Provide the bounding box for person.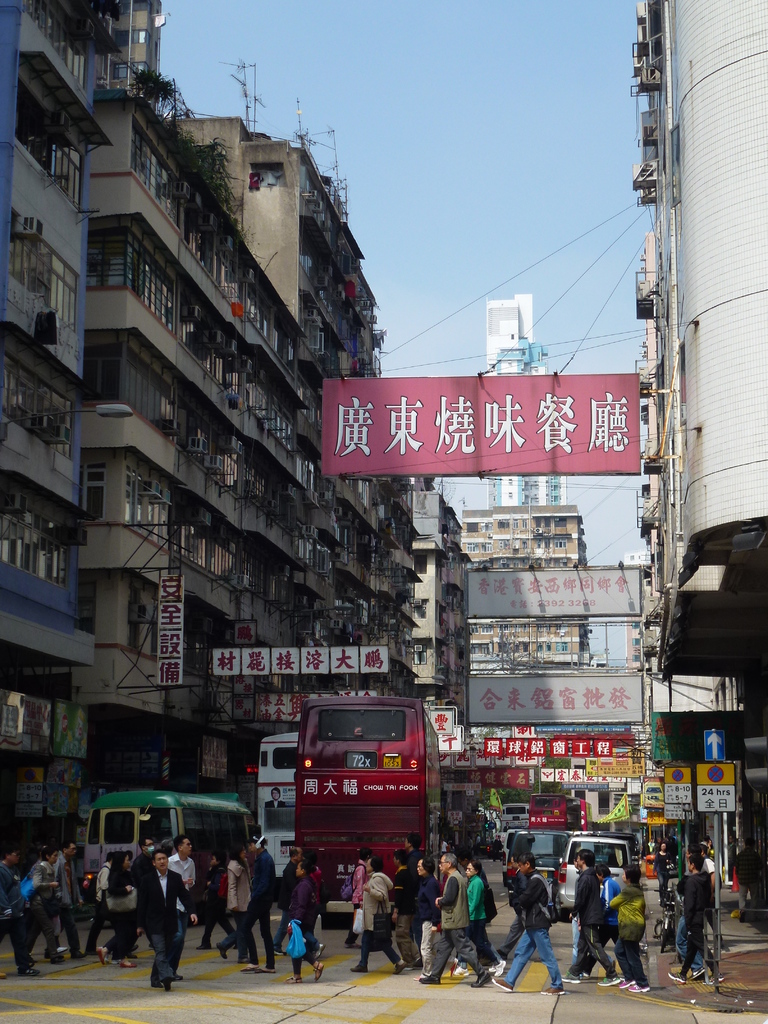
bbox(454, 860, 507, 977).
